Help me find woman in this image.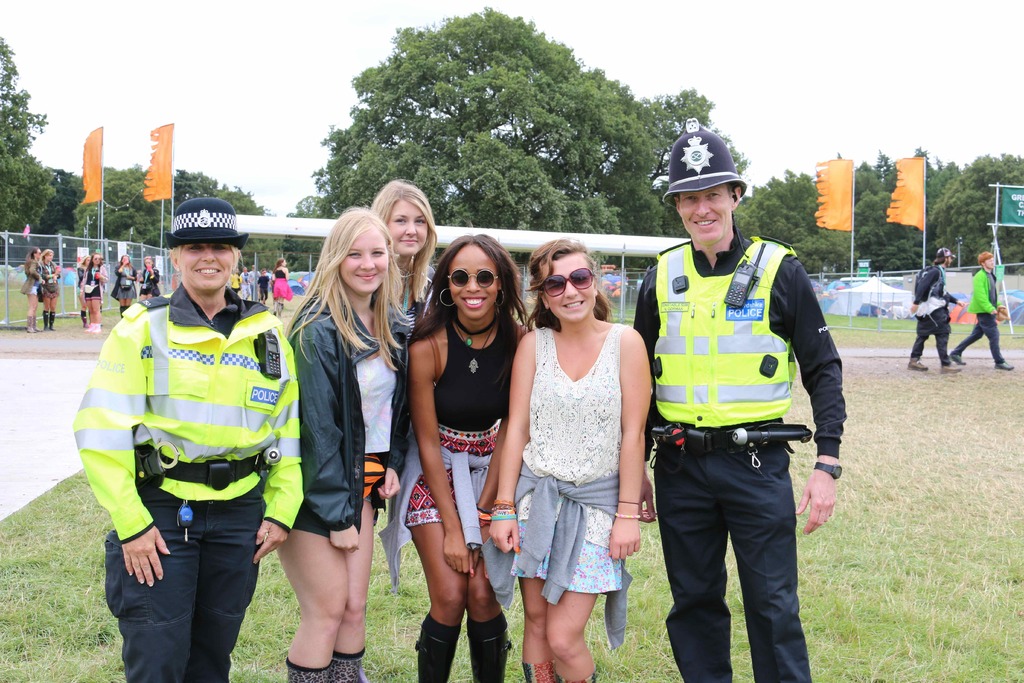
Found it: detection(18, 247, 45, 333).
